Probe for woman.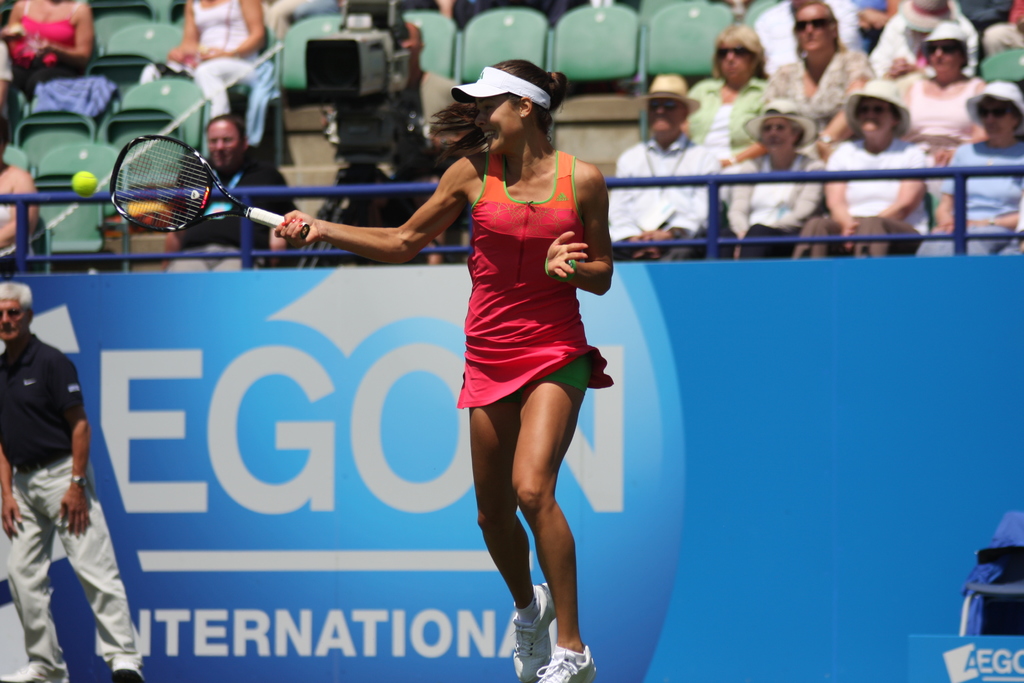
Probe result: 681/23/774/198.
